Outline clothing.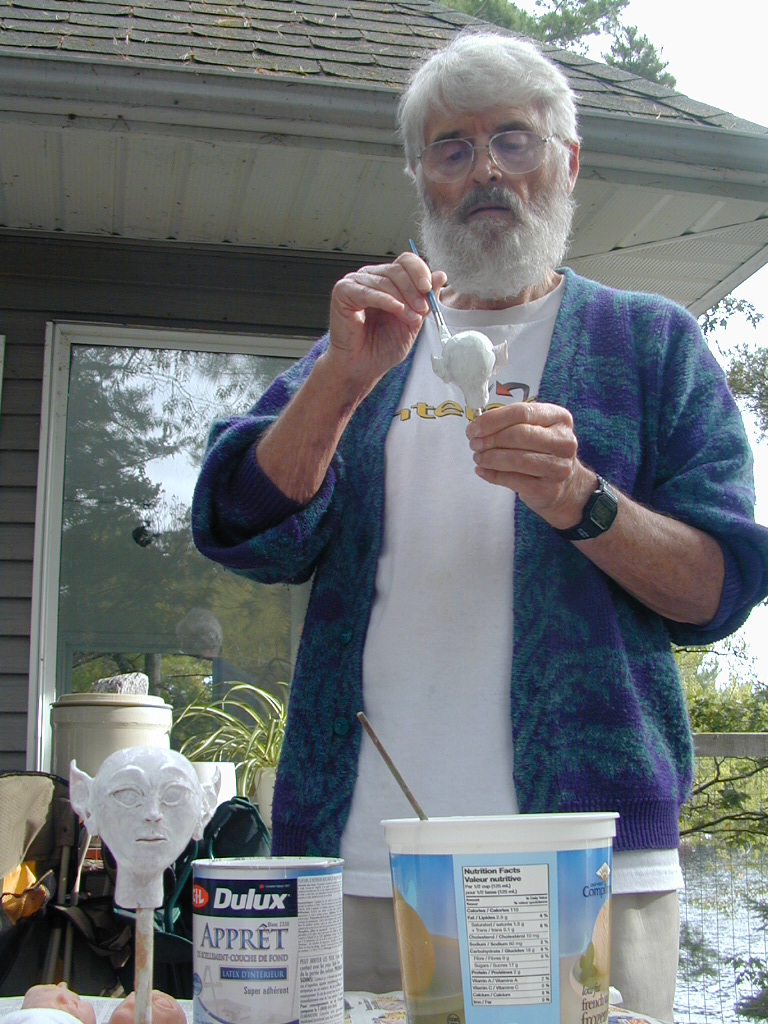
Outline: box(210, 221, 608, 884).
